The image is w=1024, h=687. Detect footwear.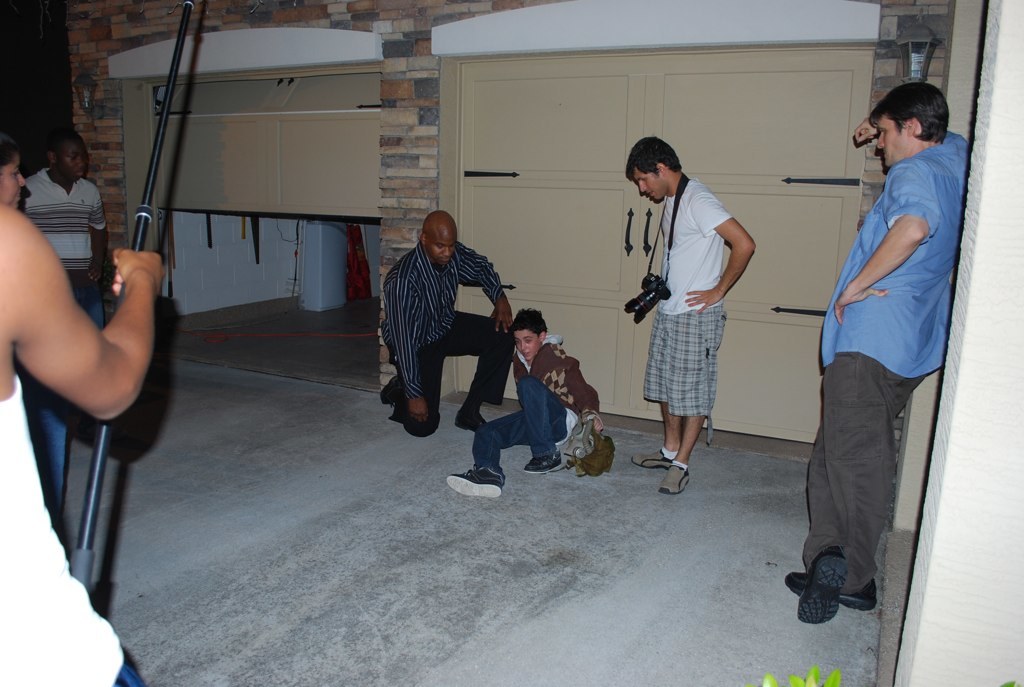
Detection: (left=793, top=548, right=857, bottom=625).
